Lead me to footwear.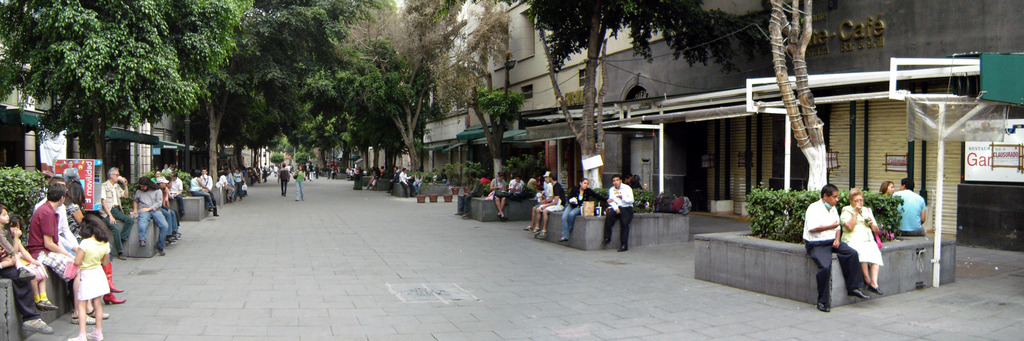
Lead to <region>104, 258, 126, 305</region>.
